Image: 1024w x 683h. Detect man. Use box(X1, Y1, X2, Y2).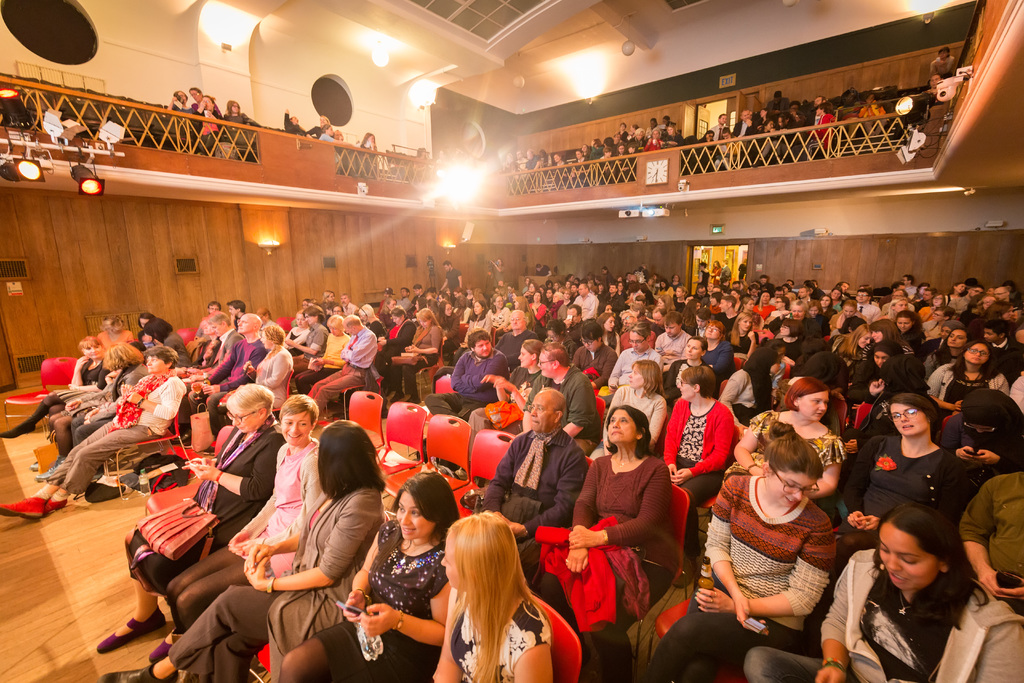
box(412, 281, 423, 313).
